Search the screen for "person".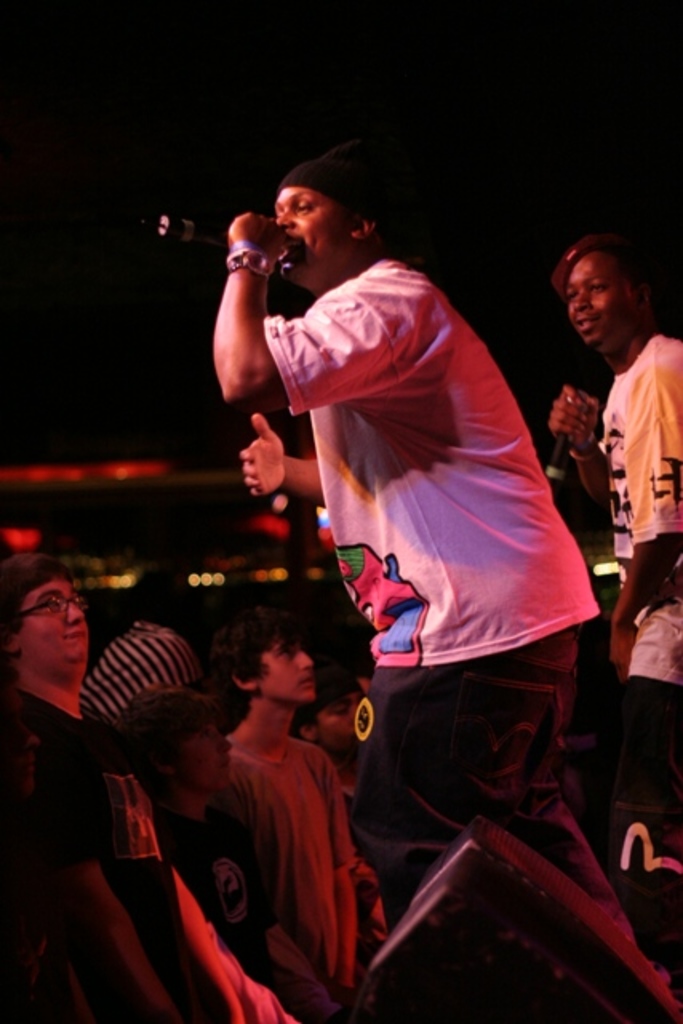
Found at x1=542 y1=219 x2=681 y2=882.
